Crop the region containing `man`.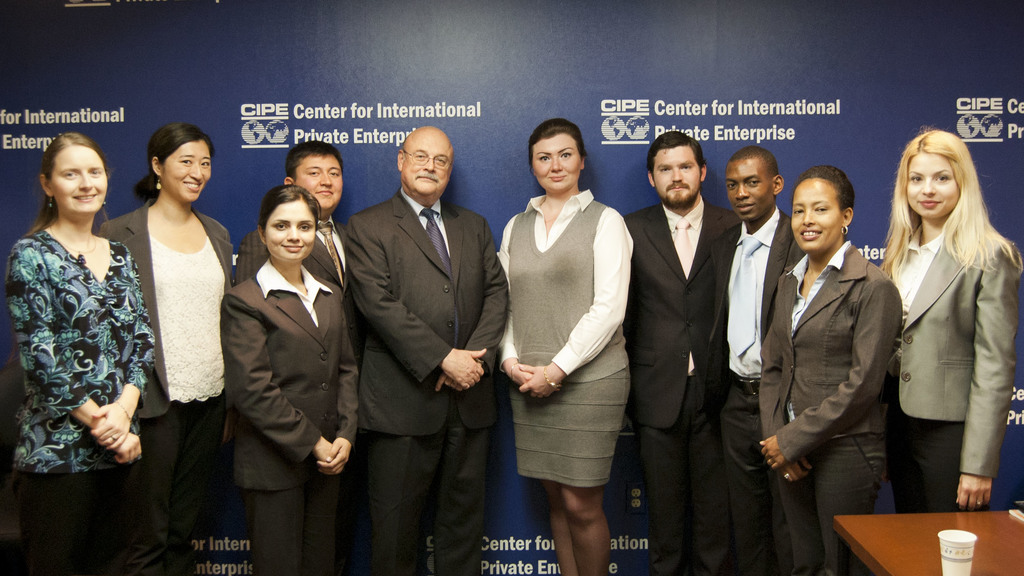
Crop region: <region>623, 133, 740, 575</region>.
